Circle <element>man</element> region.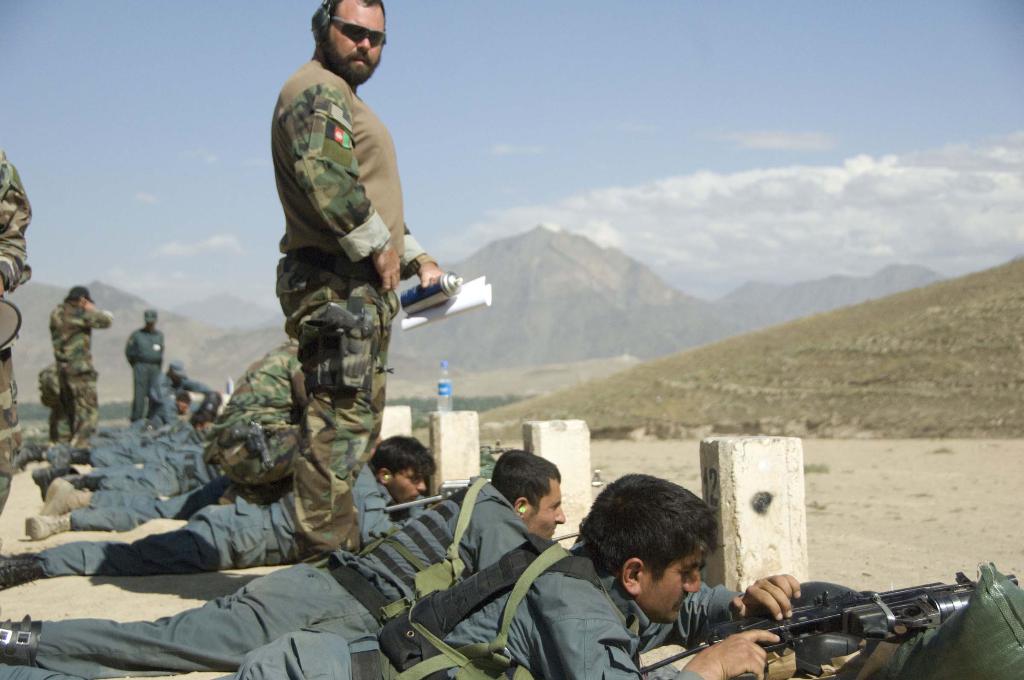
Region: bbox=[250, 8, 444, 516].
